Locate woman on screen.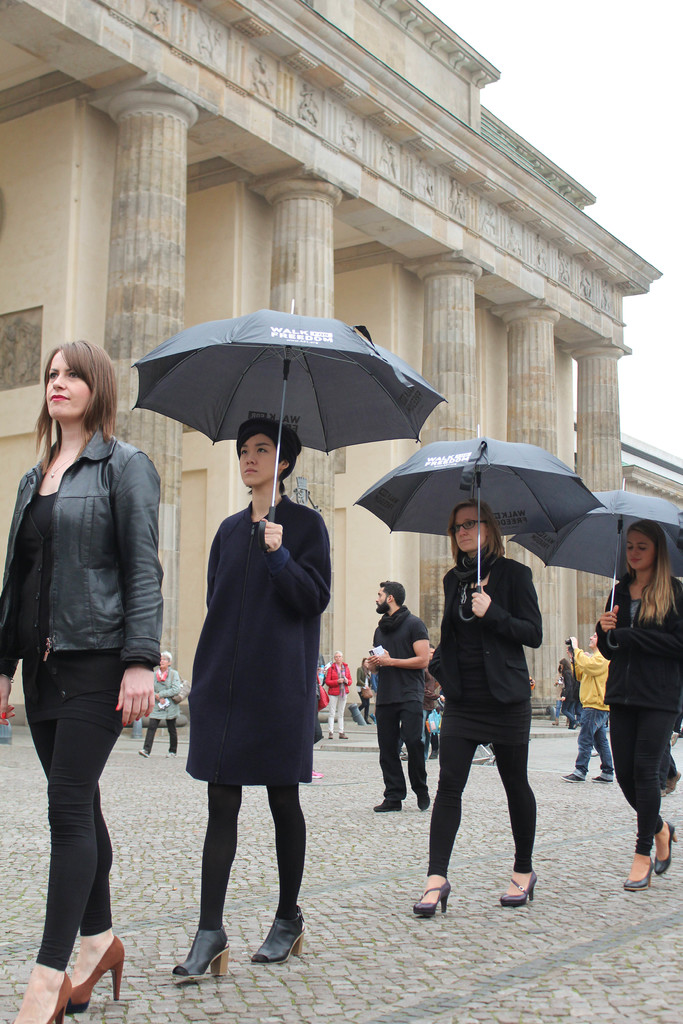
On screen at pyautogui.locateOnScreen(357, 659, 376, 723).
